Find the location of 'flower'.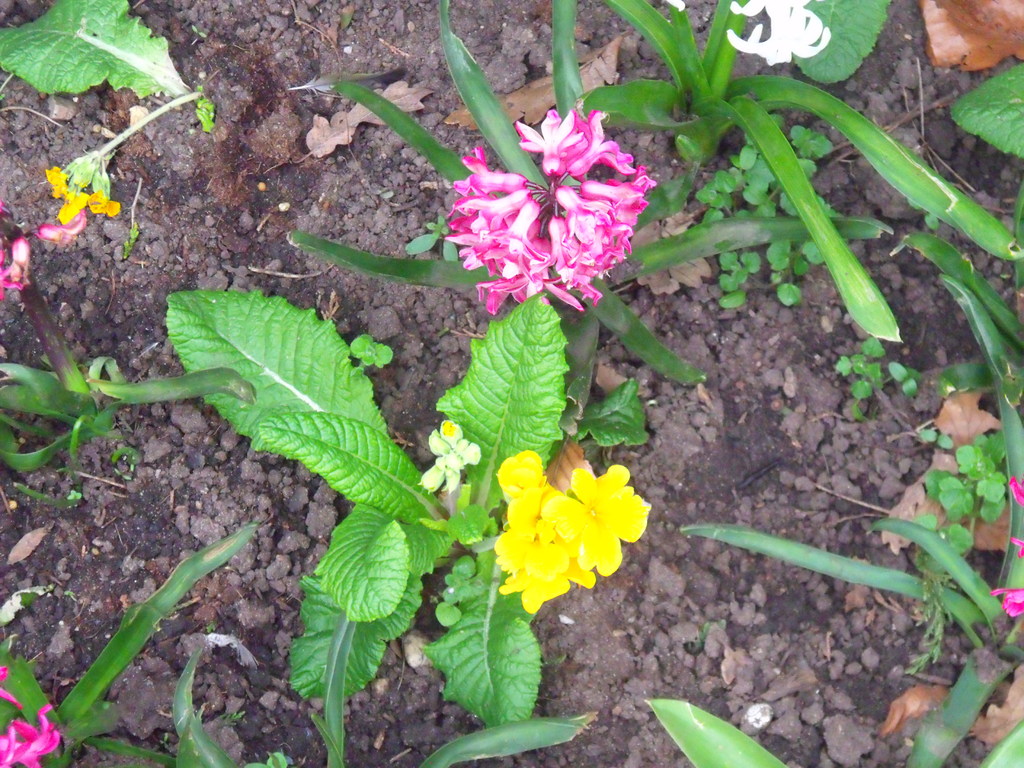
Location: box(30, 206, 87, 242).
